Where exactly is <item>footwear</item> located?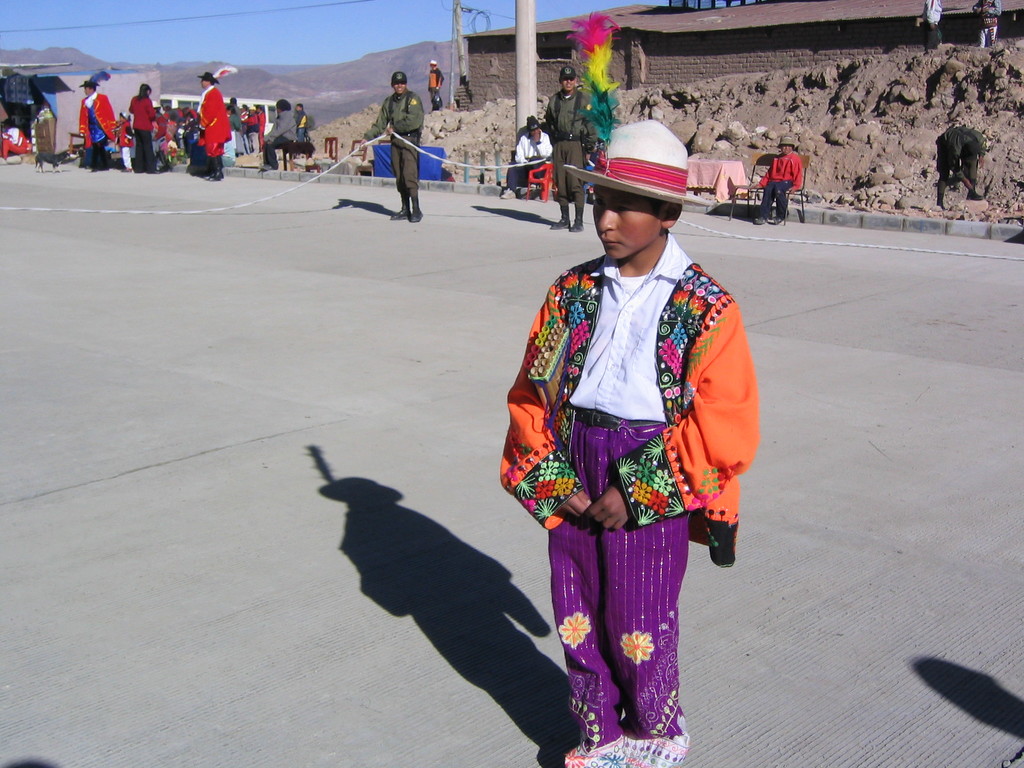
Its bounding box is box=[772, 208, 790, 223].
